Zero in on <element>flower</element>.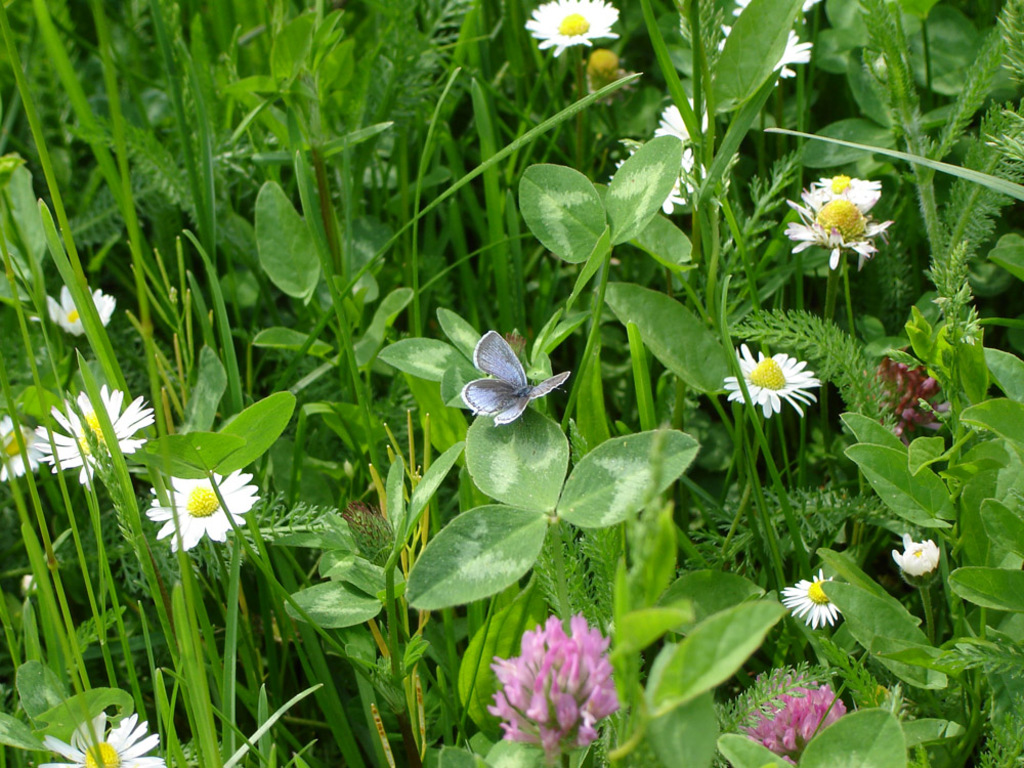
Zeroed in: x1=654 y1=97 x2=740 y2=166.
